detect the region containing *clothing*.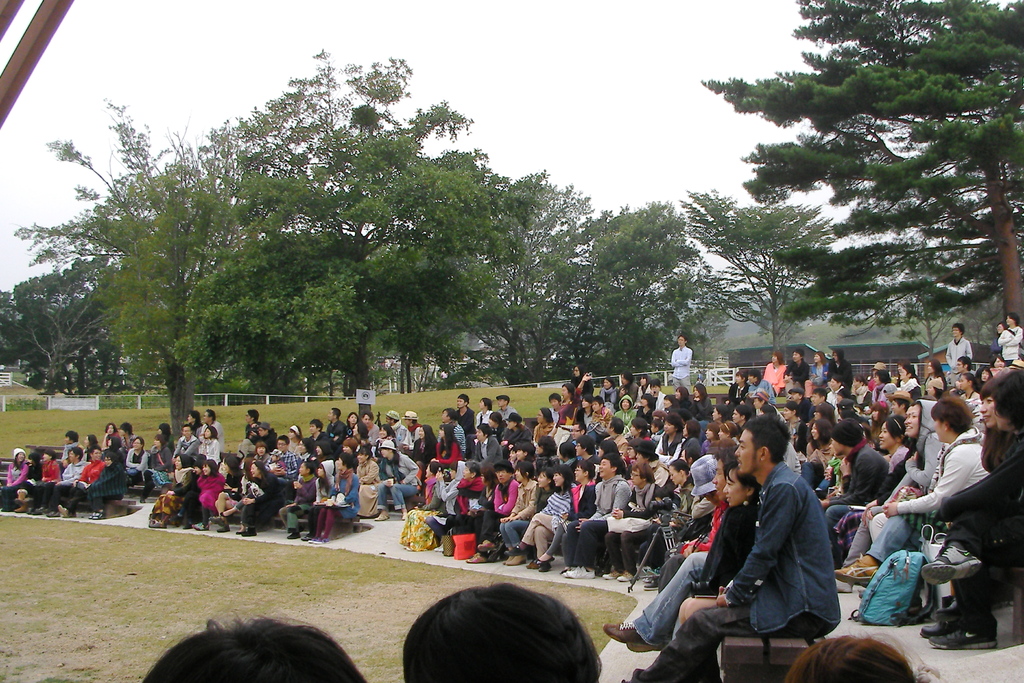
[33,457,65,504].
